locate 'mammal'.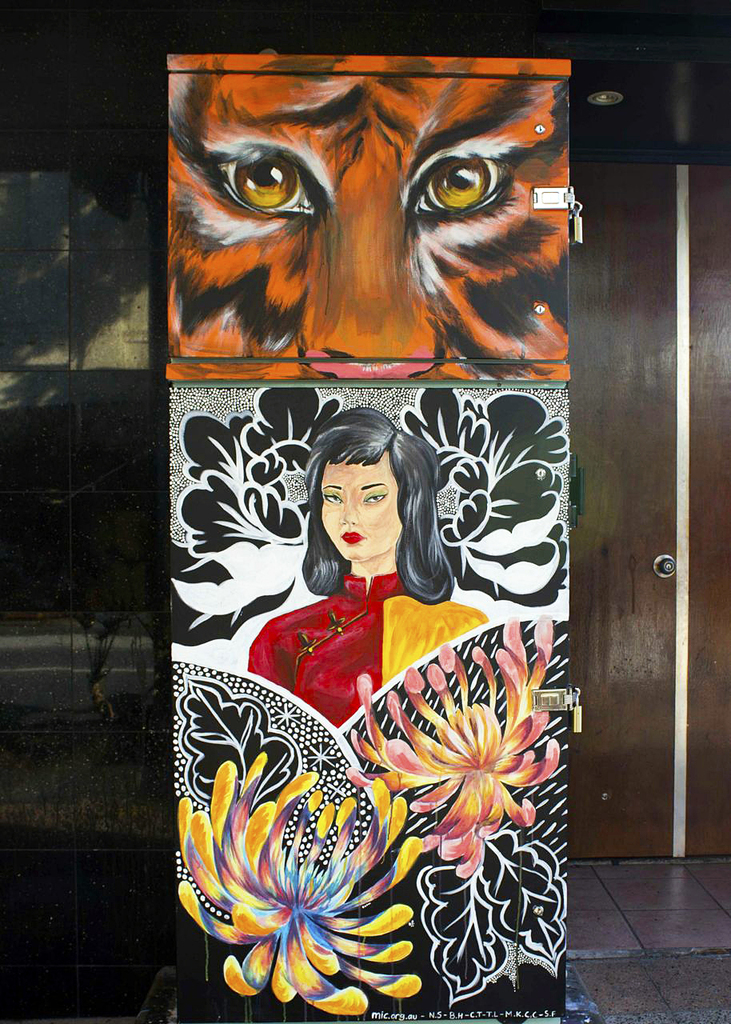
Bounding box: bbox=[249, 401, 489, 732].
